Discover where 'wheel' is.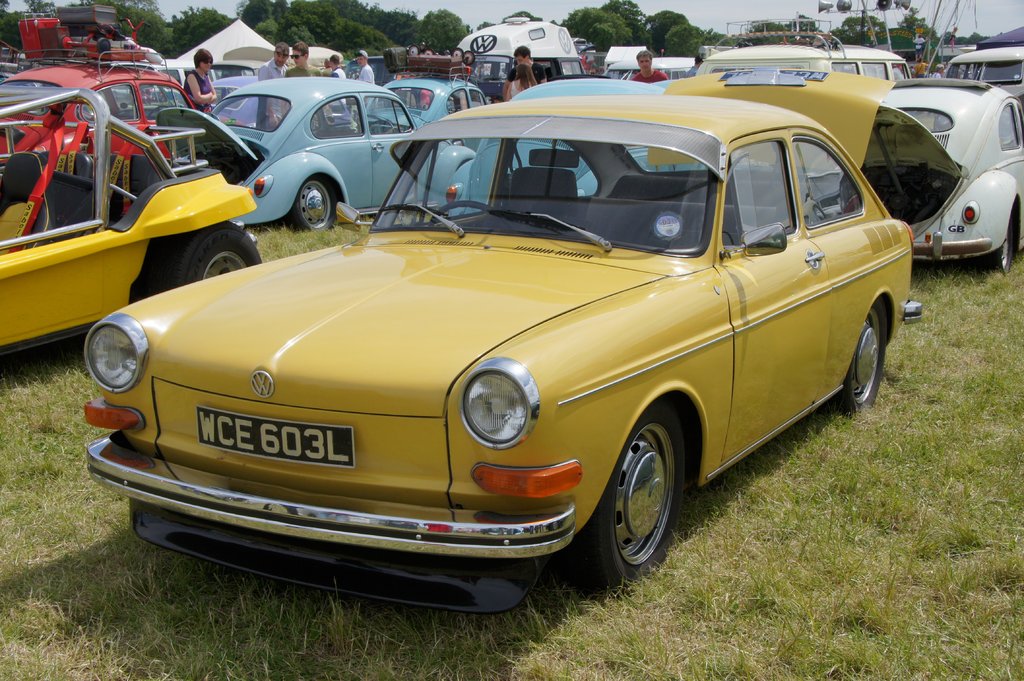
Discovered at box(143, 225, 258, 313).
